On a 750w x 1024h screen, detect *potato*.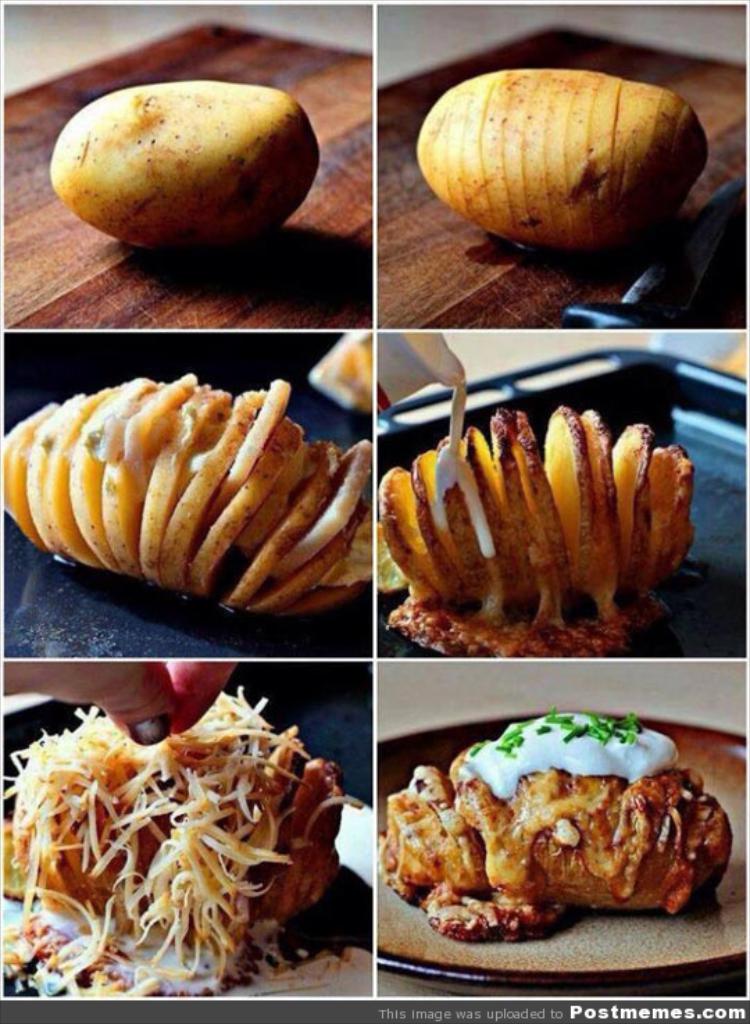
x1=46, y1=81, x2=319, y2=251.
